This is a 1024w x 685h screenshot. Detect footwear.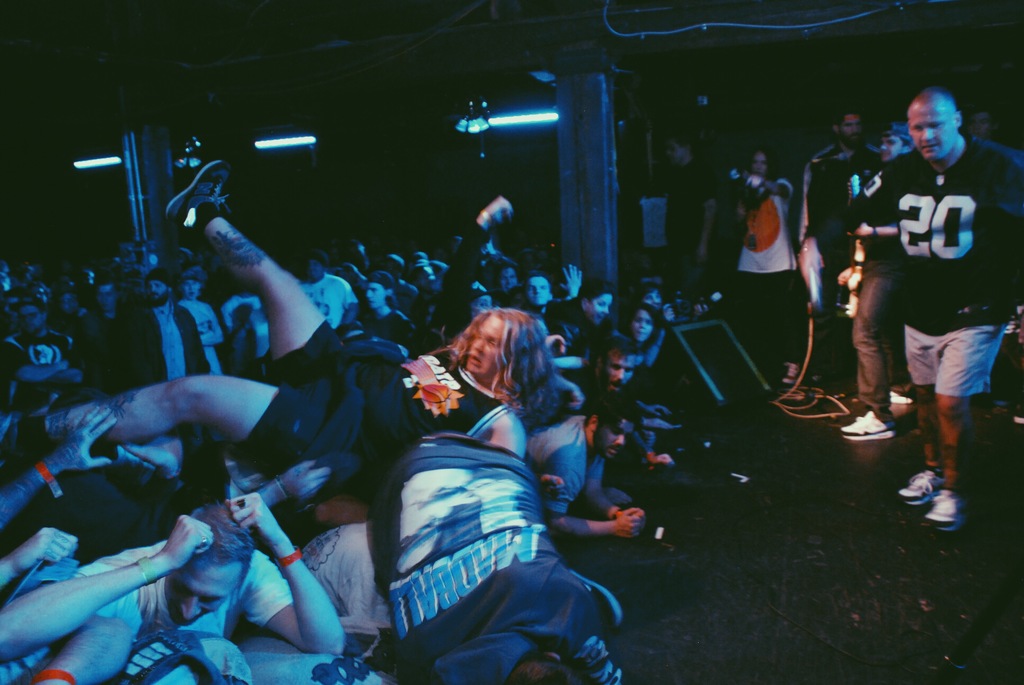
844/411/894/445.
